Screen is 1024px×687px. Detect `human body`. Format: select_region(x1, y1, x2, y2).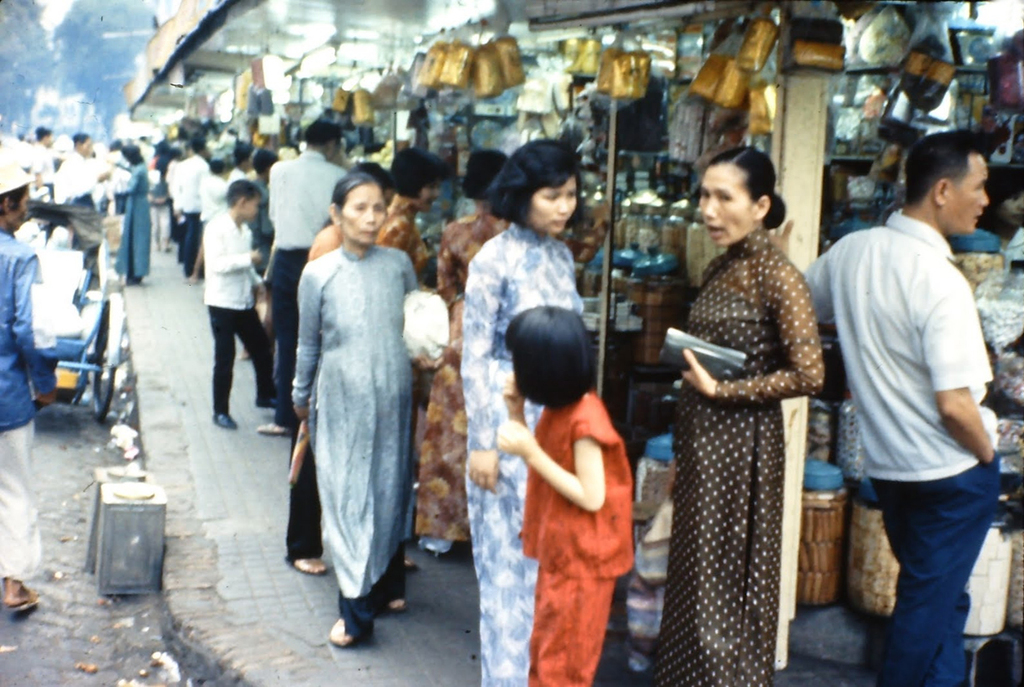
select_region(0, 158, 51, 618).
